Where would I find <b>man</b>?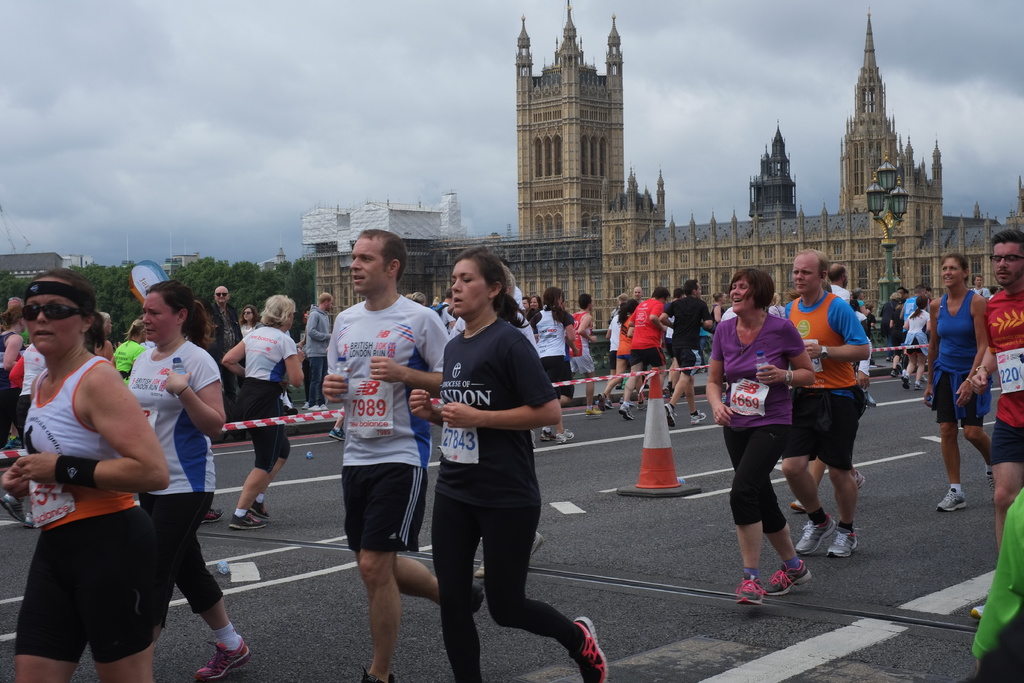
At bbox=[618, 284, 668, 421].
